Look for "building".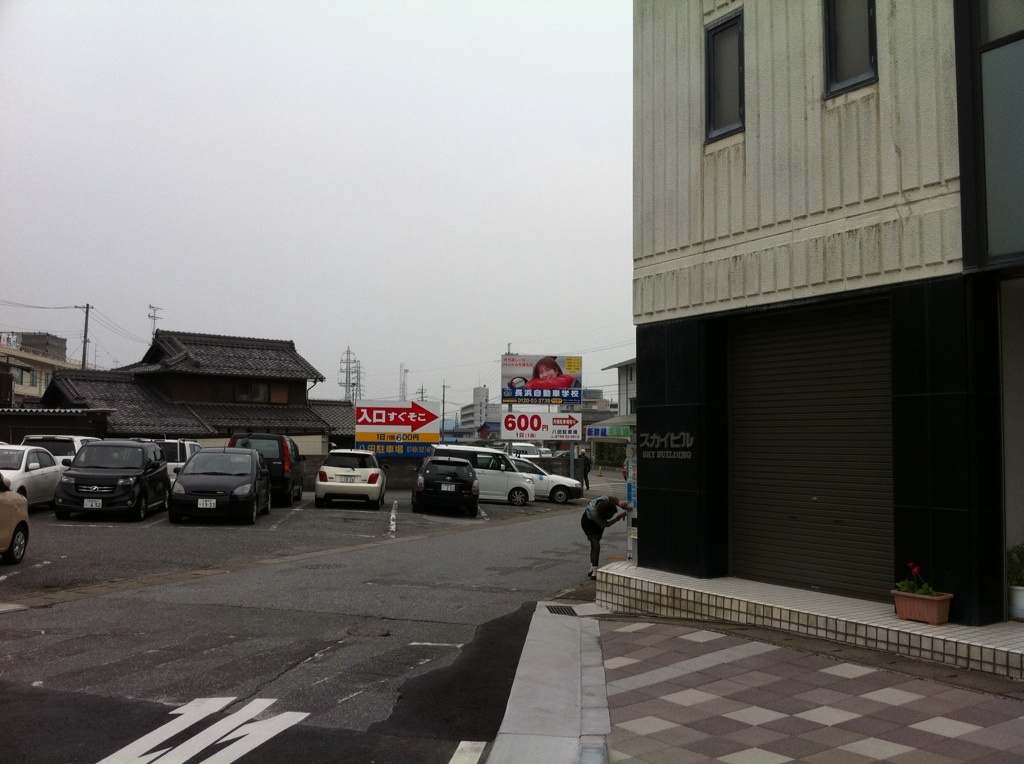
Found: x1=588, y1=0, x2=1023, y2=677.
